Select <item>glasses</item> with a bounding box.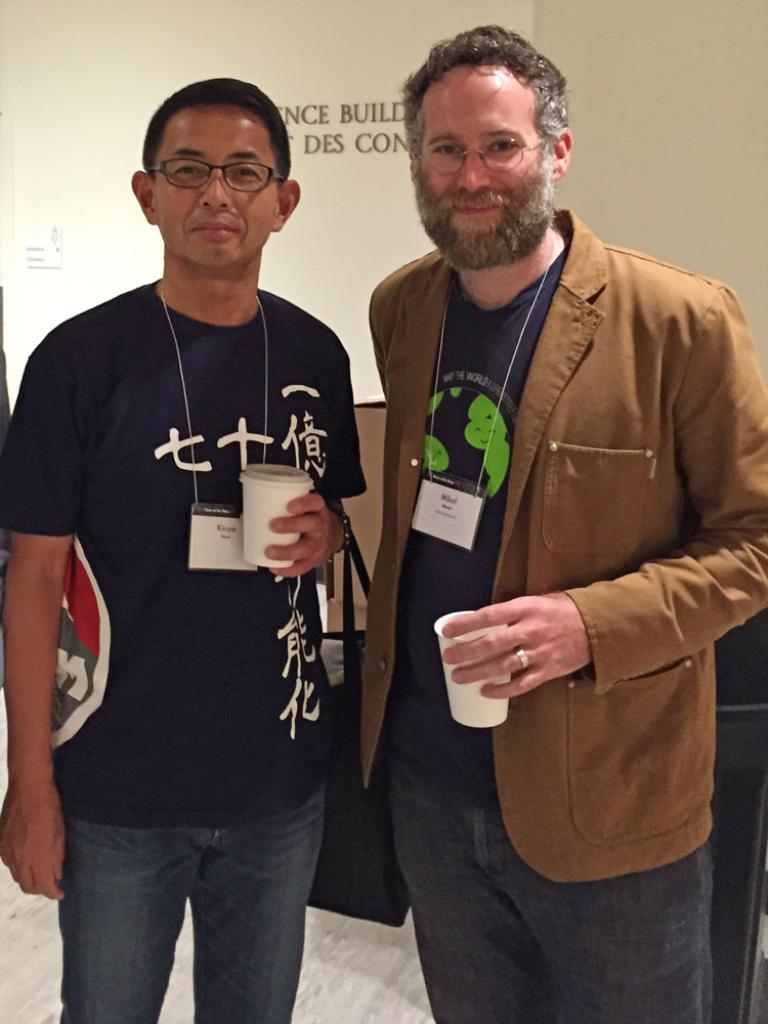
[412, 130, 550, 172].
